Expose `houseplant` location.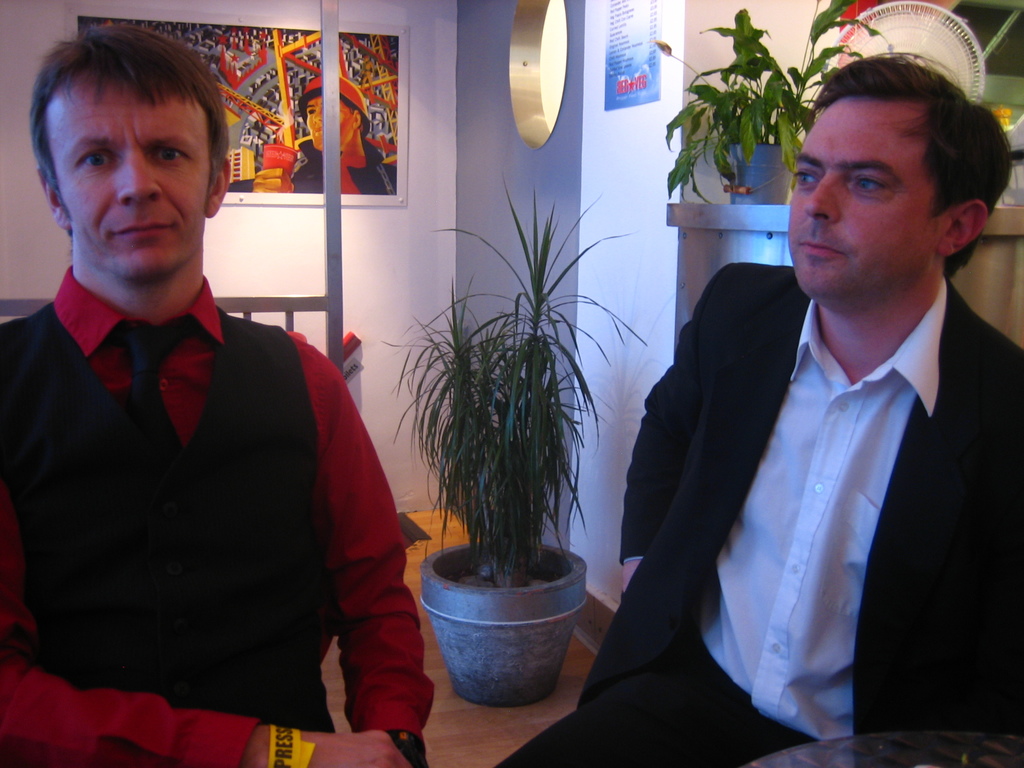
Exposed at bbox=[380, 166, 650, 710].
